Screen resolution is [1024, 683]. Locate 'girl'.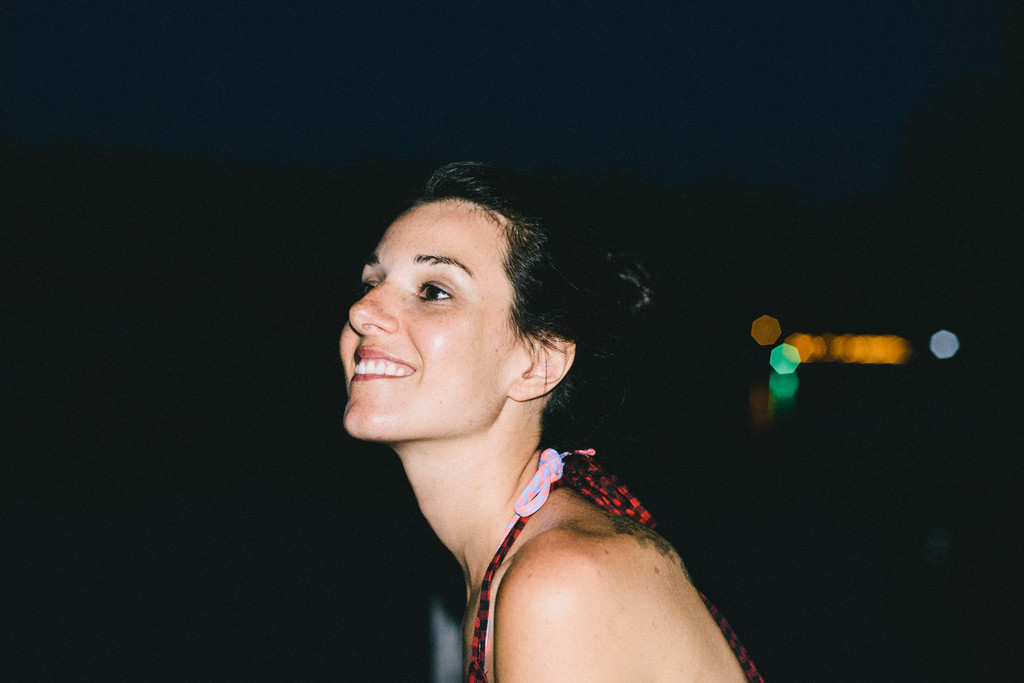
<region>340, 161, 764, 682</region>.
